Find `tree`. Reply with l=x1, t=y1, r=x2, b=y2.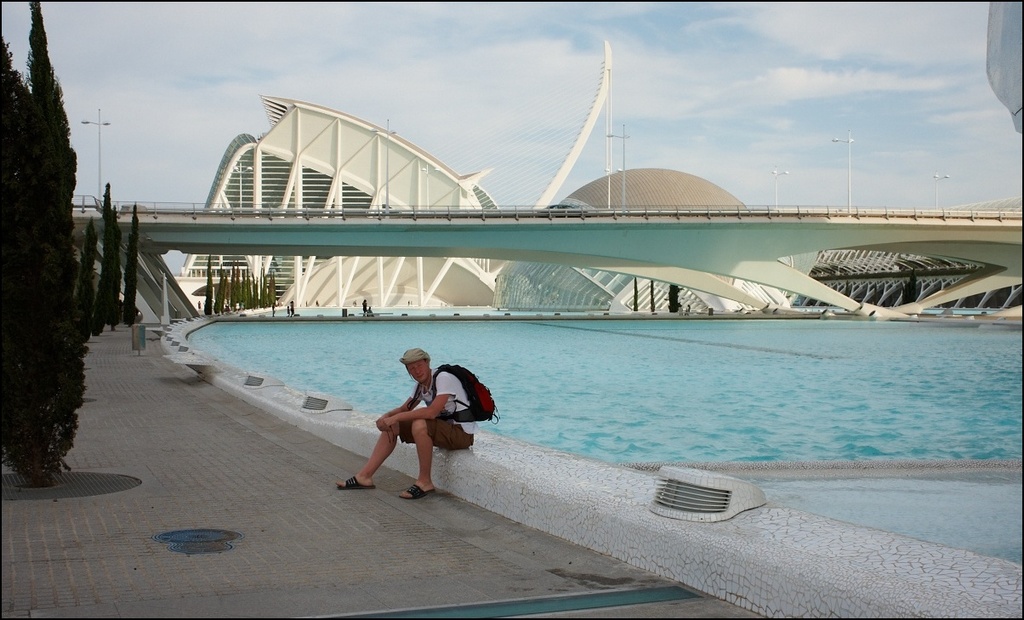
l=2, t=11, r=92, b=488.
